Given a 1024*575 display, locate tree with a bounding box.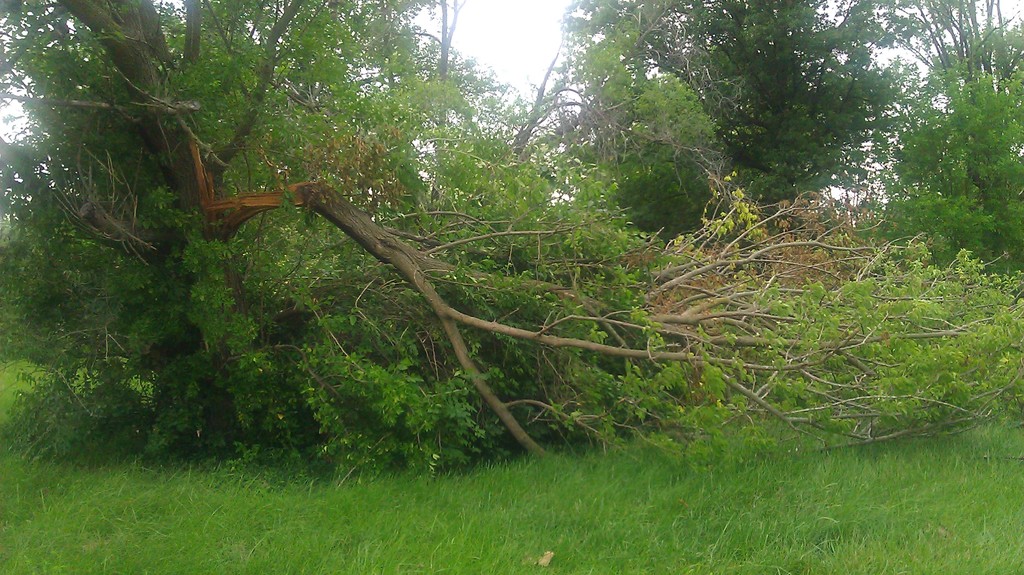
Located: x1=550, y1=0, x2=924, y2=248.
